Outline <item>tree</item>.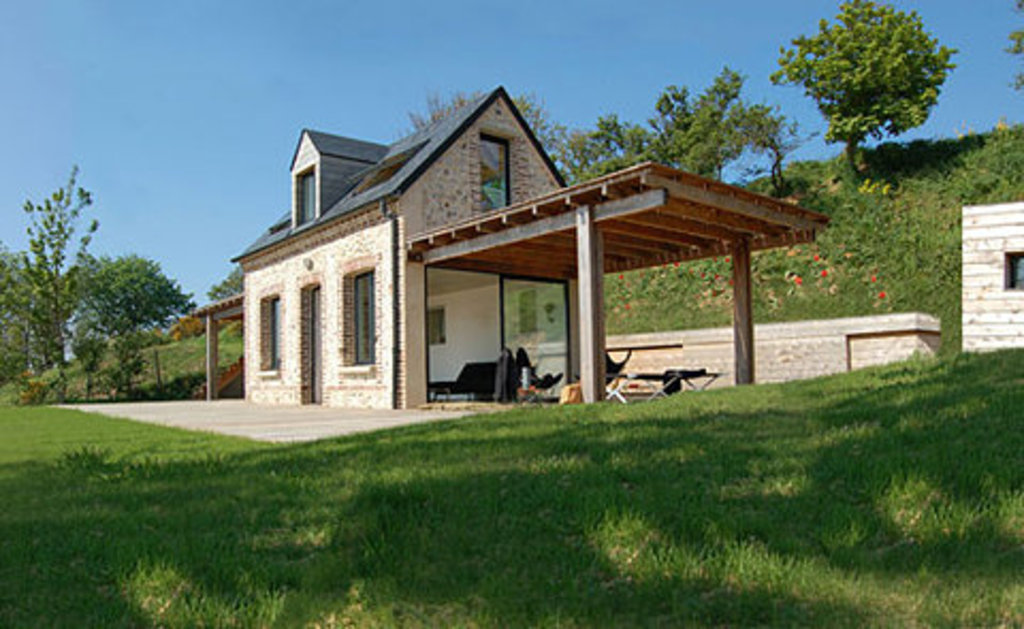
Outline: {"left": 407, "top": 90, "right": 476, "bottom": 126}.
